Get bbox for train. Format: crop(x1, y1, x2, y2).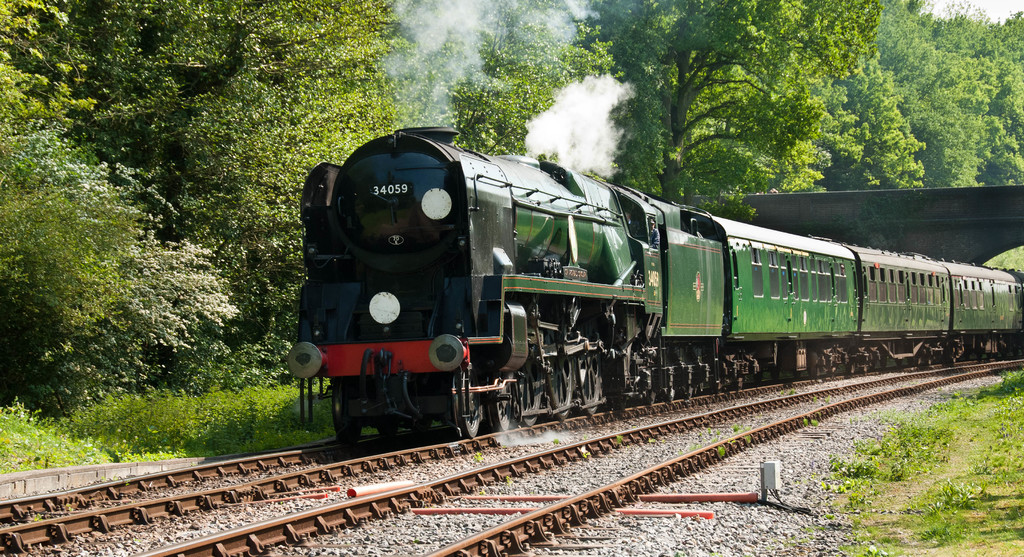
crop(288, 129, 1023, 437).
